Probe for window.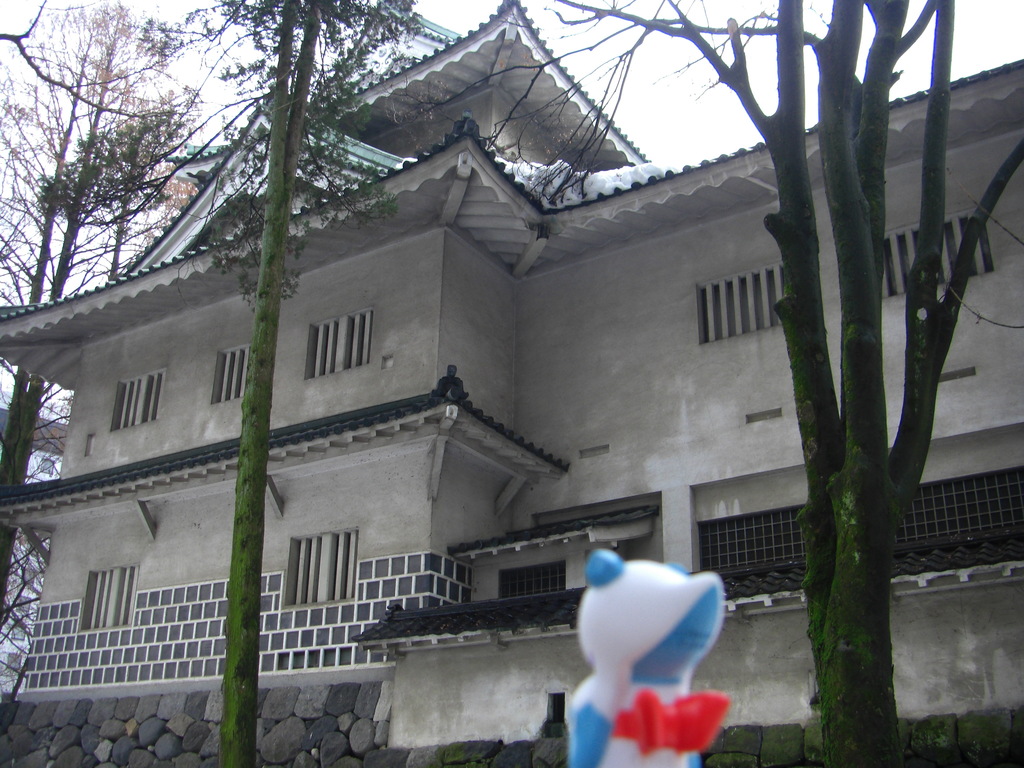
Probe result: region(287, 527, 361, 610).
